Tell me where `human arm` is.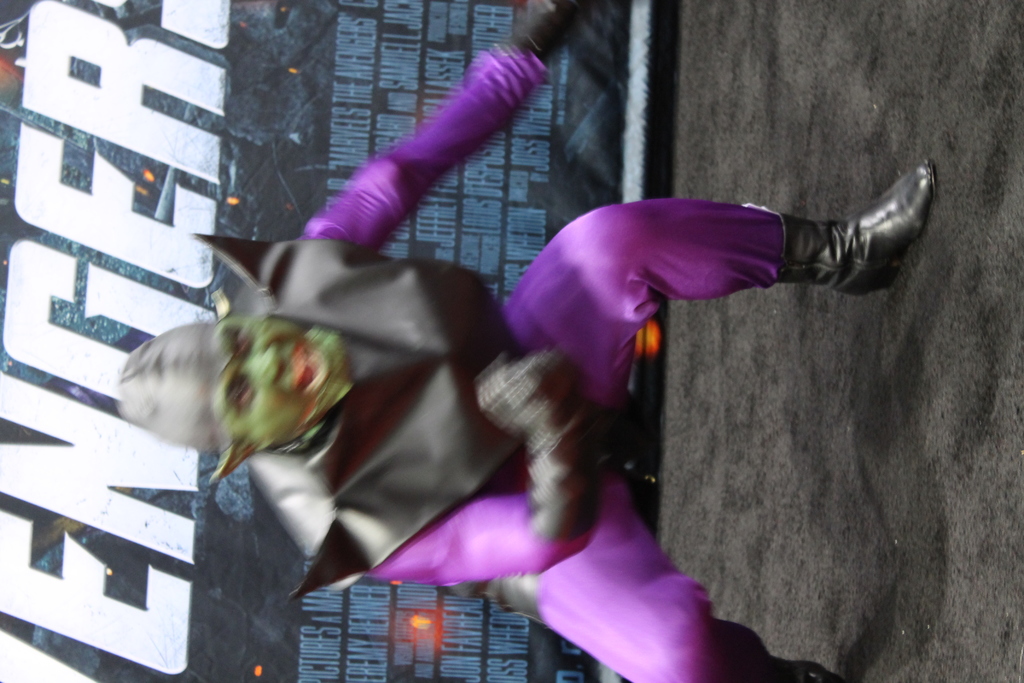
`human arm` is at [353, 339, 610, 593].
